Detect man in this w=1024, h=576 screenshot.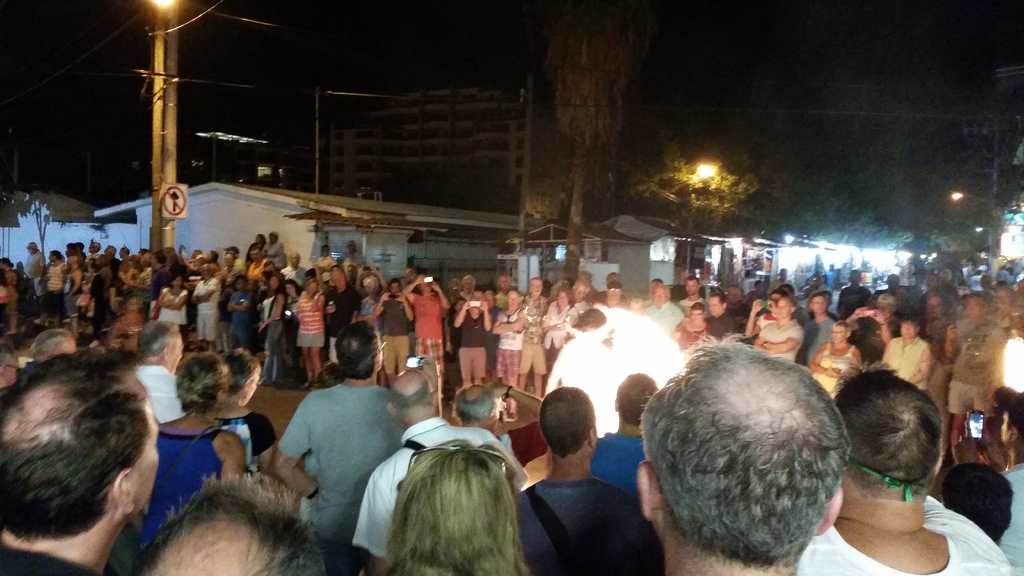
Detection: [x1=751, y1=297, x2=803, y2=362].
